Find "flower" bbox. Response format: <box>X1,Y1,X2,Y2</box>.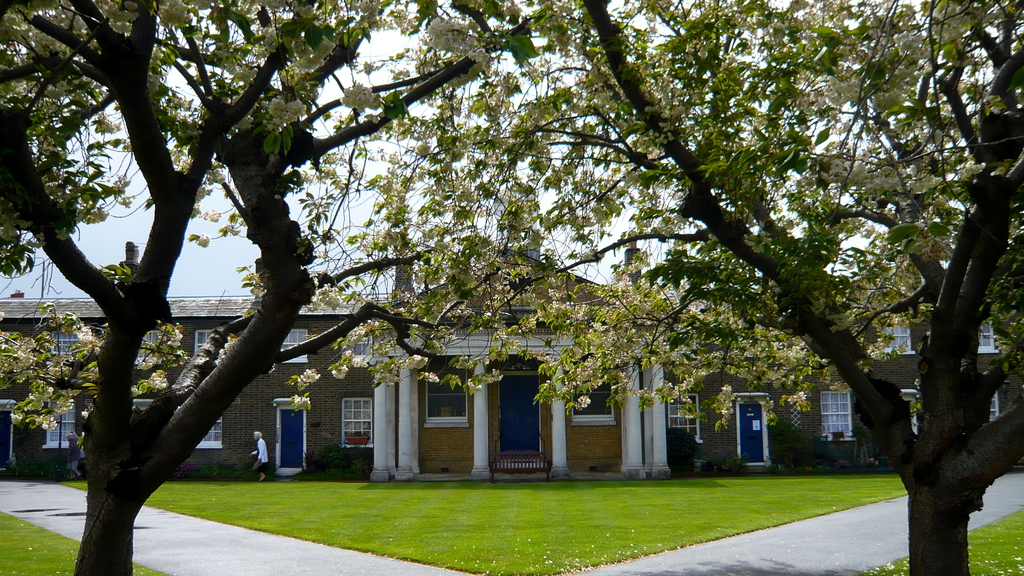
<box>577,392,591,411</box>.
